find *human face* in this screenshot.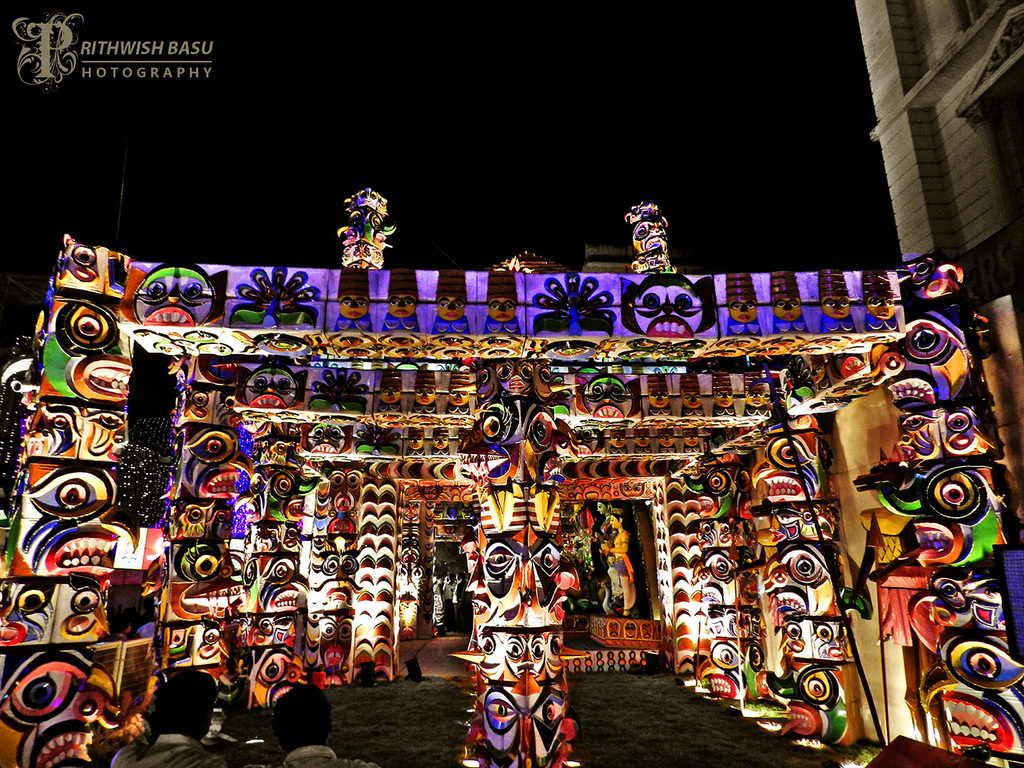
The bounding box for *human face* is select_region(868, 297, 895, 321).
